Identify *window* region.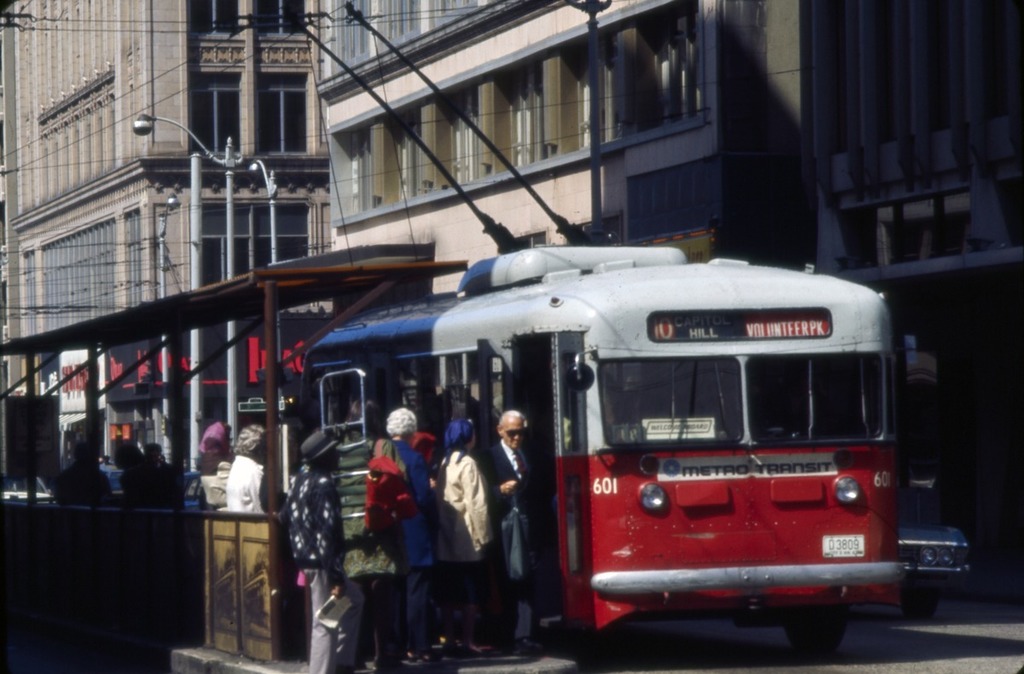
Region: 190, 73, 243, 157.
